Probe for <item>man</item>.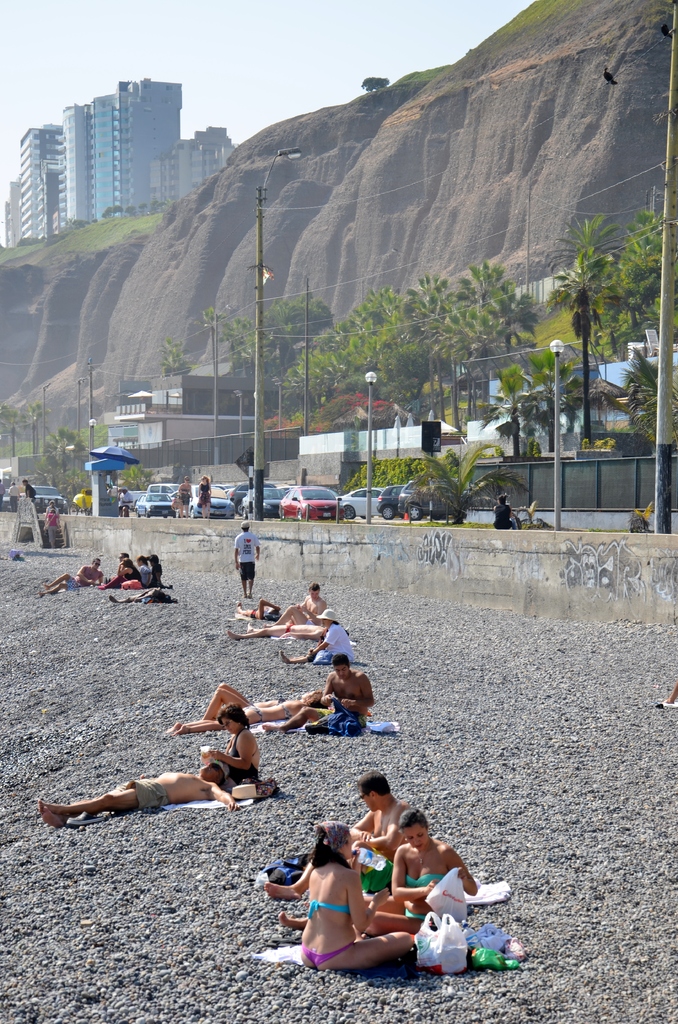
Probe result: crop(4, 481, 22, 517).
